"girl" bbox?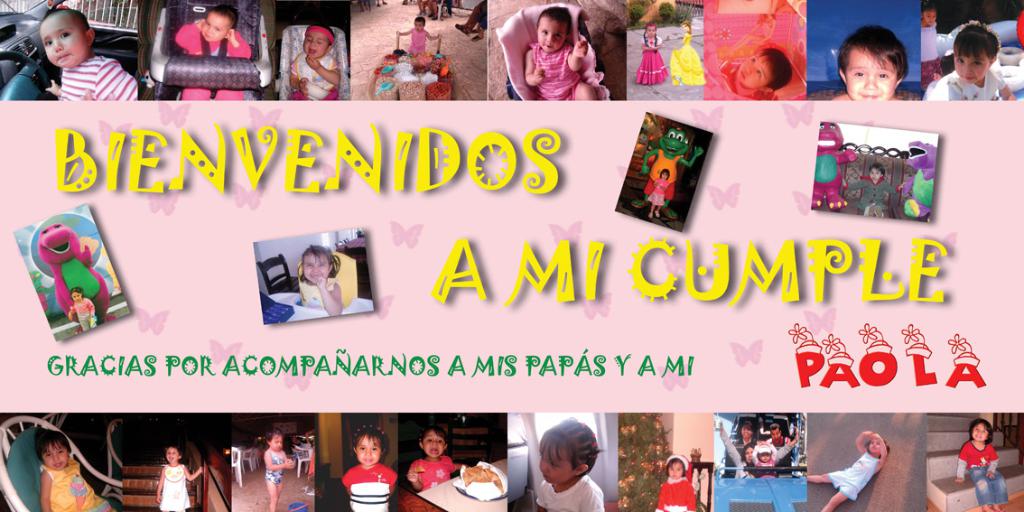
x1=955, y1=423, x2=1007, y2=510
